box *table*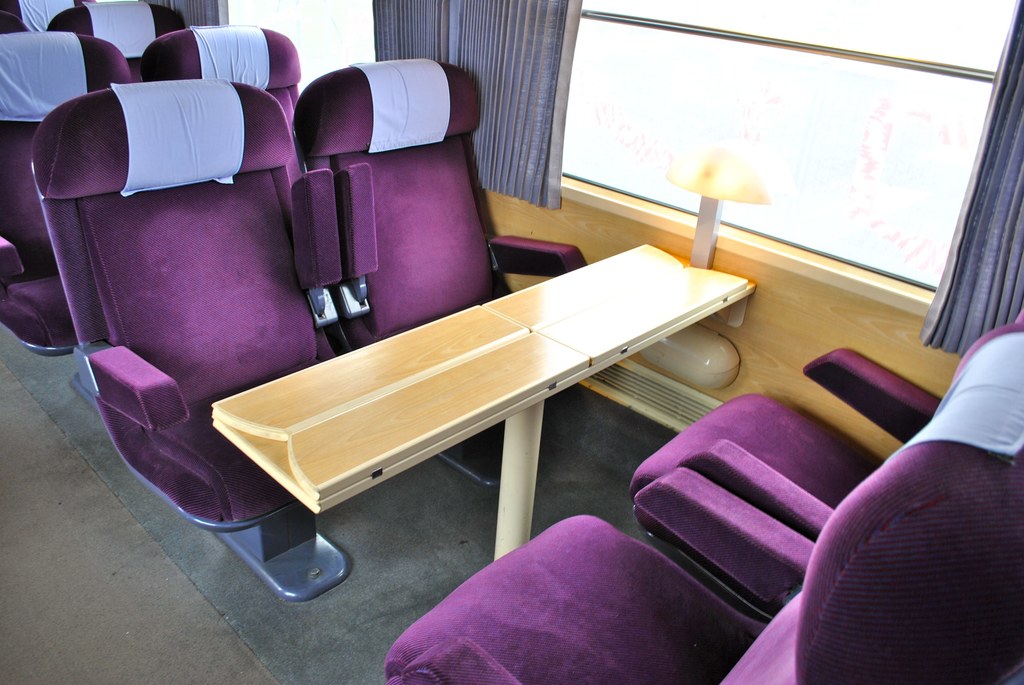
(160,219,767,615)
